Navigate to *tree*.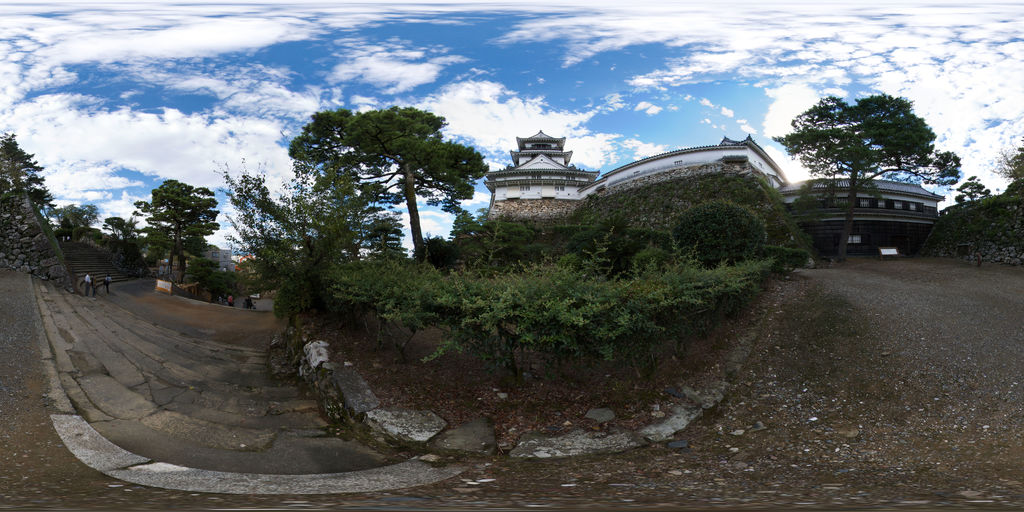
Navigation target: crop(948, 168, 995, 218).
